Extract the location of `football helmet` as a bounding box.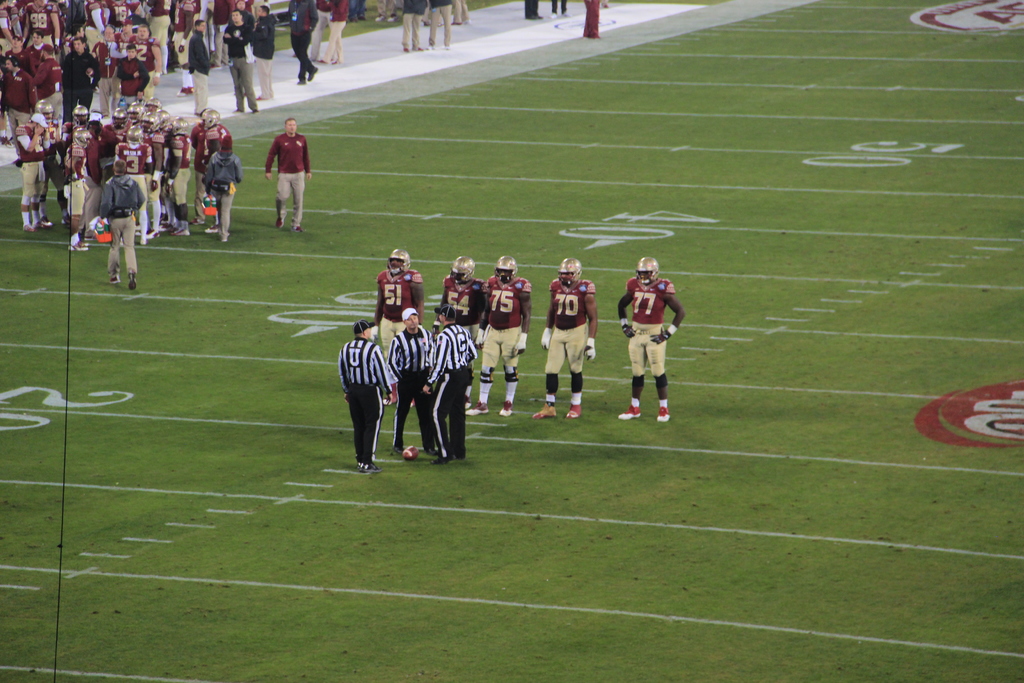
{"x1": 35, "y1": 100, "x2": 51, "y2": 122}.
